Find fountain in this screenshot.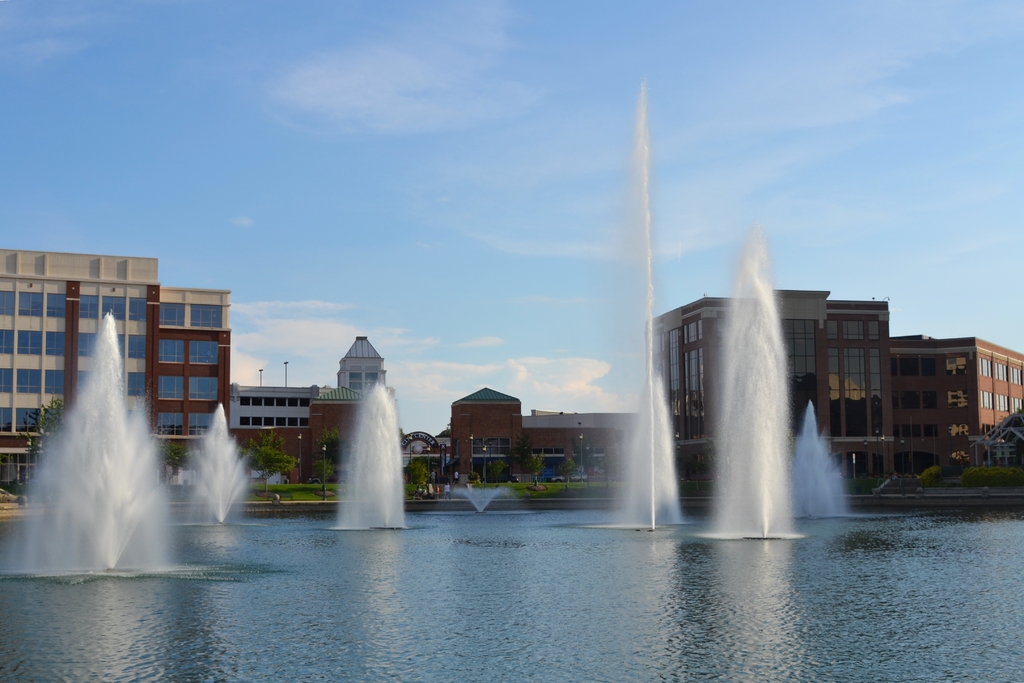
The bounding box for fountain is <bbox>437, 478, 509, 538</bbox>.
